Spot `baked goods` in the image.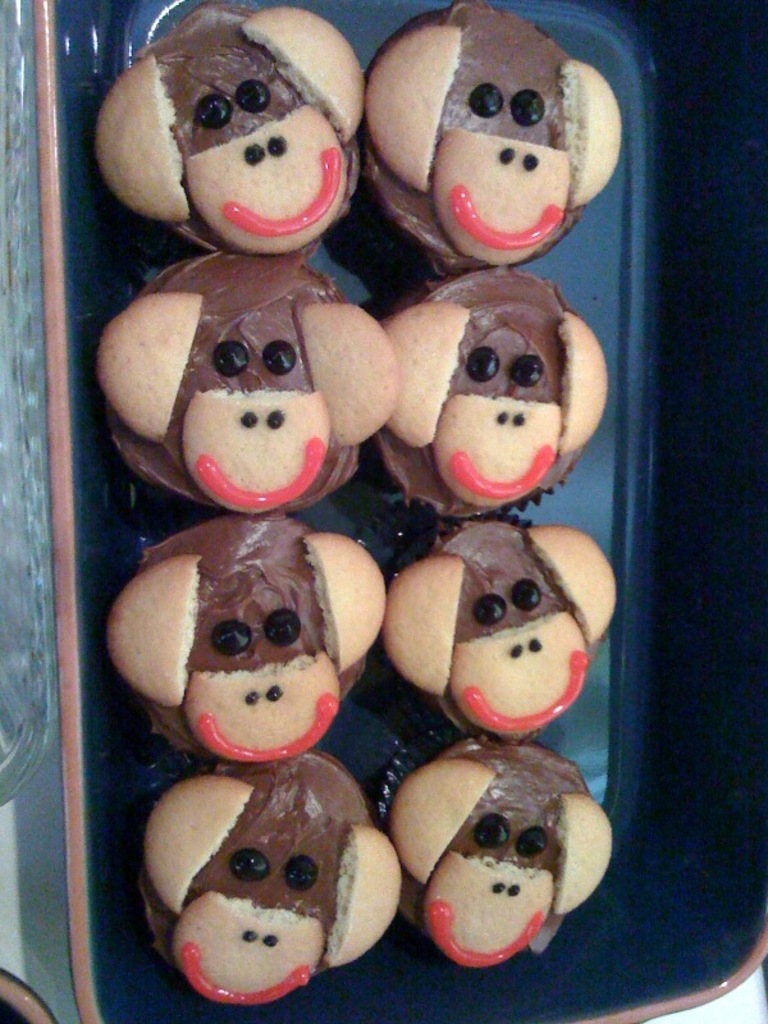
`baked goods` found at {"left": 96, "top": 253, "right": 399, "bottom": 518}.
